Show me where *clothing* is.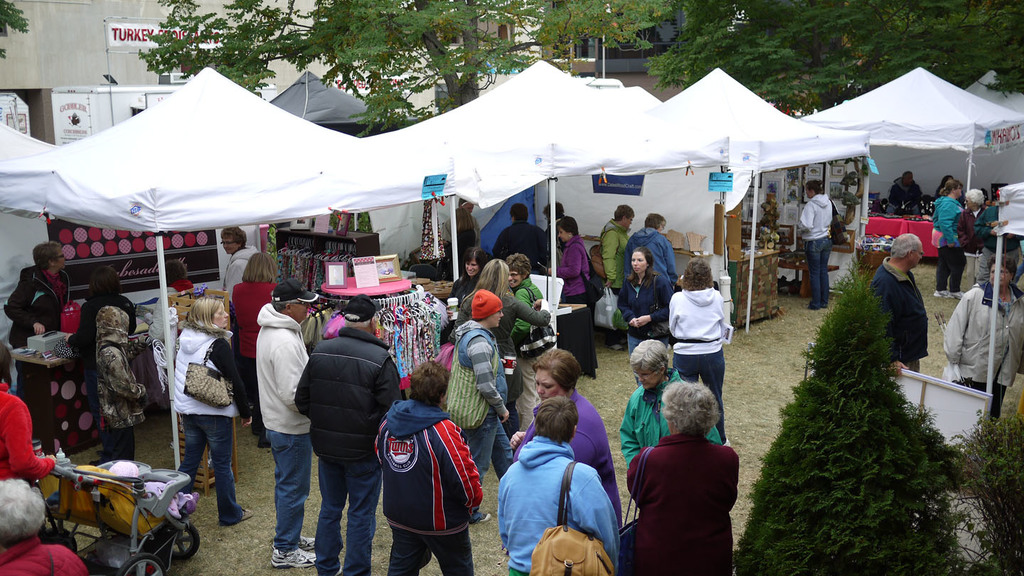
*clothing* is at [left=560, top=234, right=597, bottom=368].
